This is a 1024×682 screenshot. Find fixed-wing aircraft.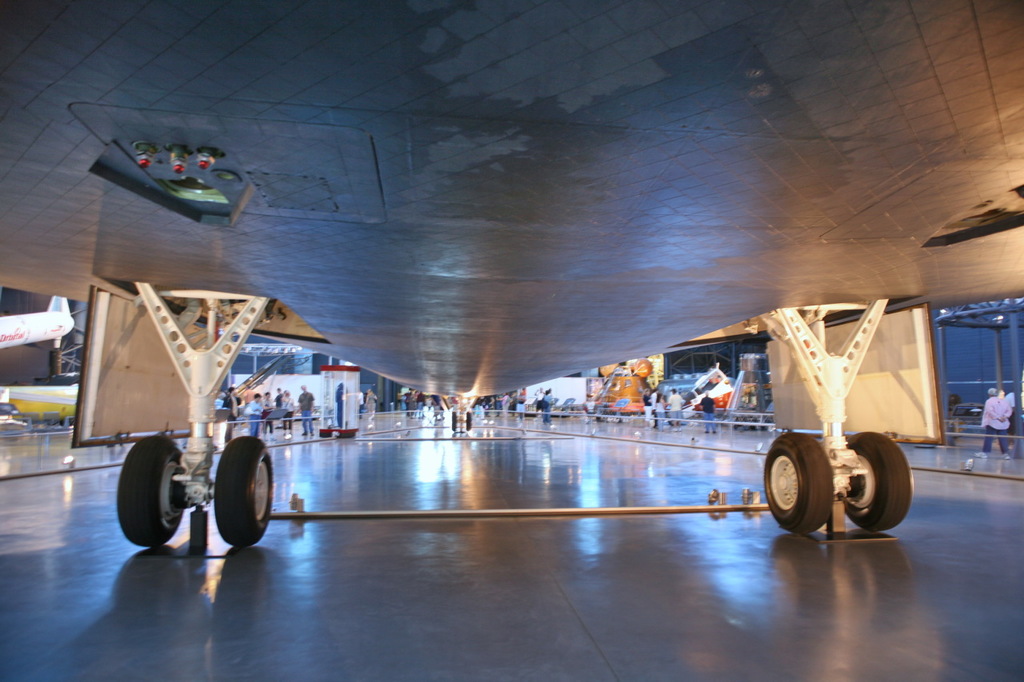
Bounding box: <box>3,289,81,352</box>.
